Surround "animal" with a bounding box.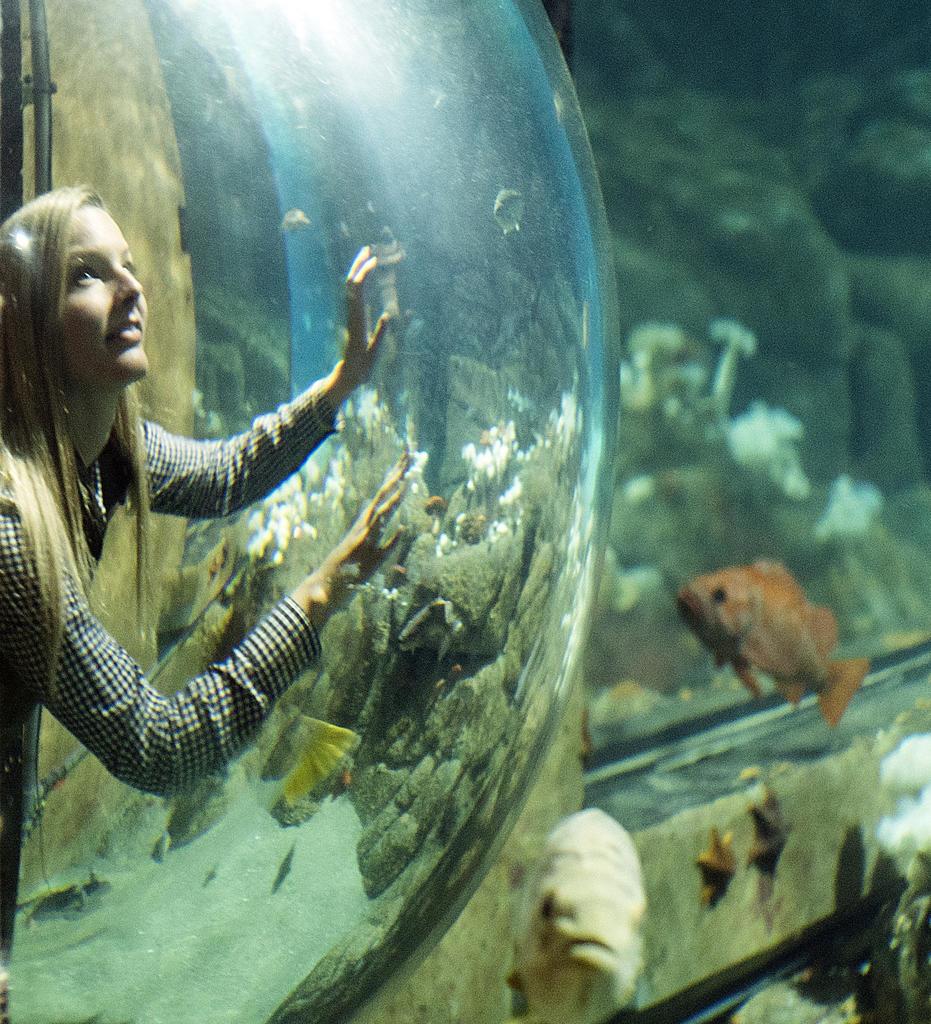
[282, 209, 313, 236].
